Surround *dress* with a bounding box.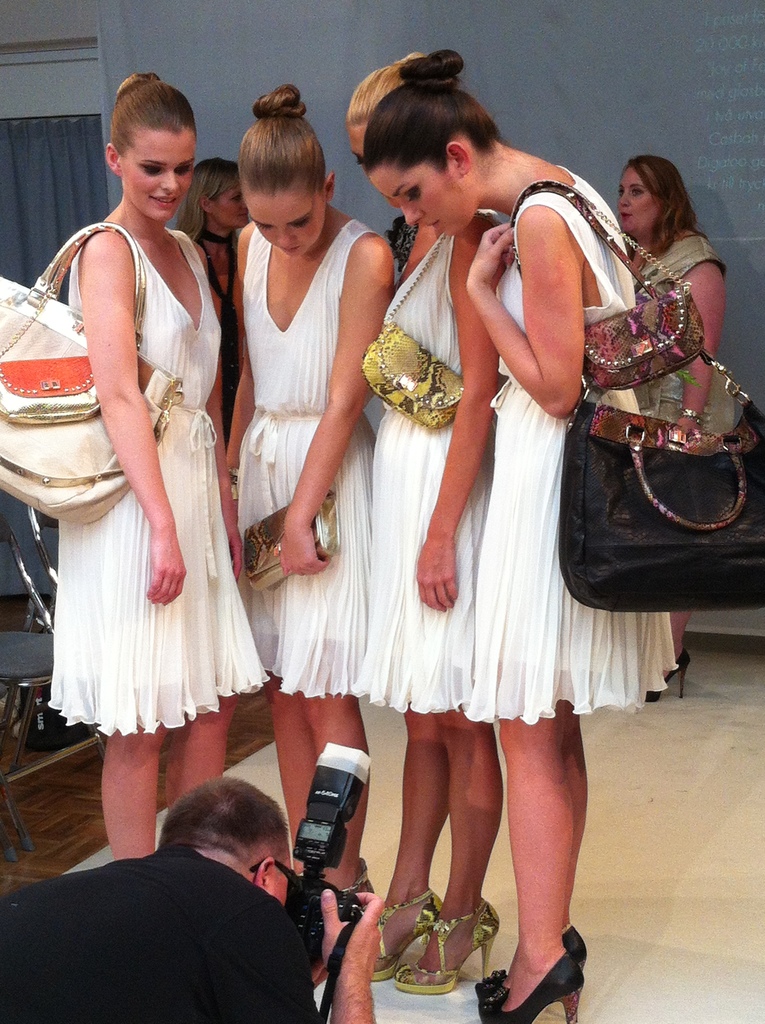
(left=629, top=211, right=753, bottom=446).
